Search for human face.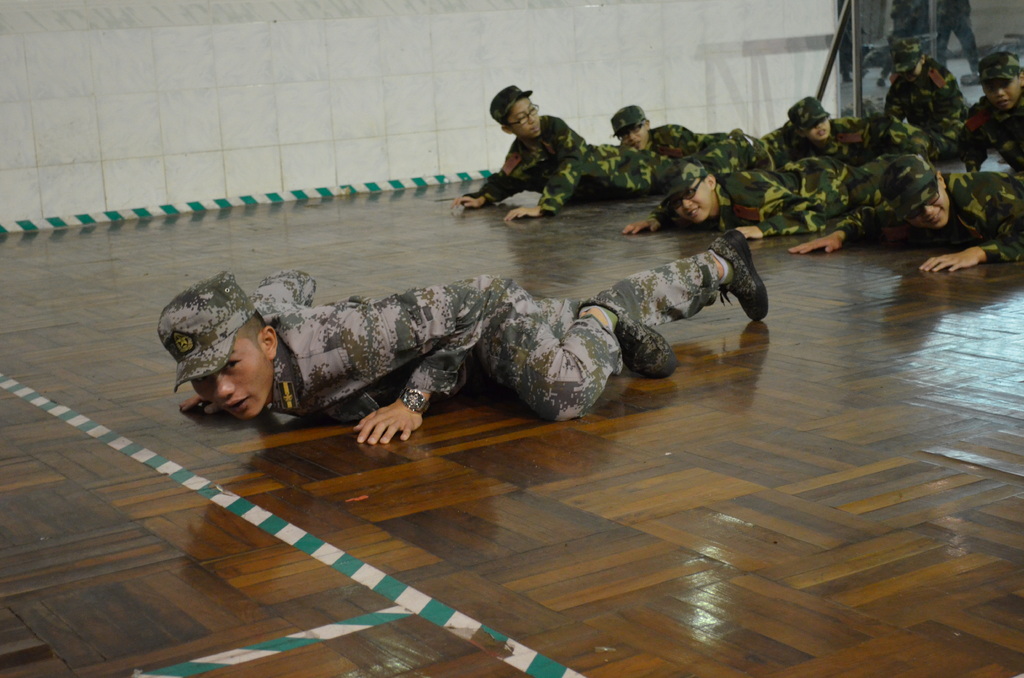
Found at [620, 120, 649, 152].
